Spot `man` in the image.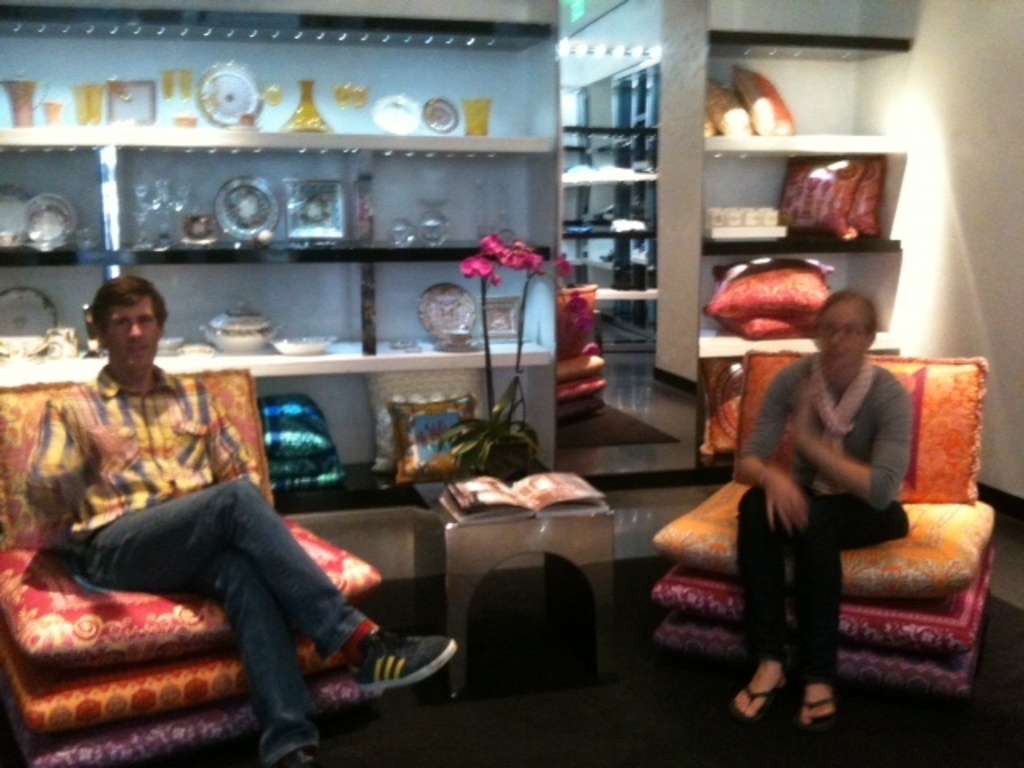
`man` found at rect(24, 277, 454, 766).
